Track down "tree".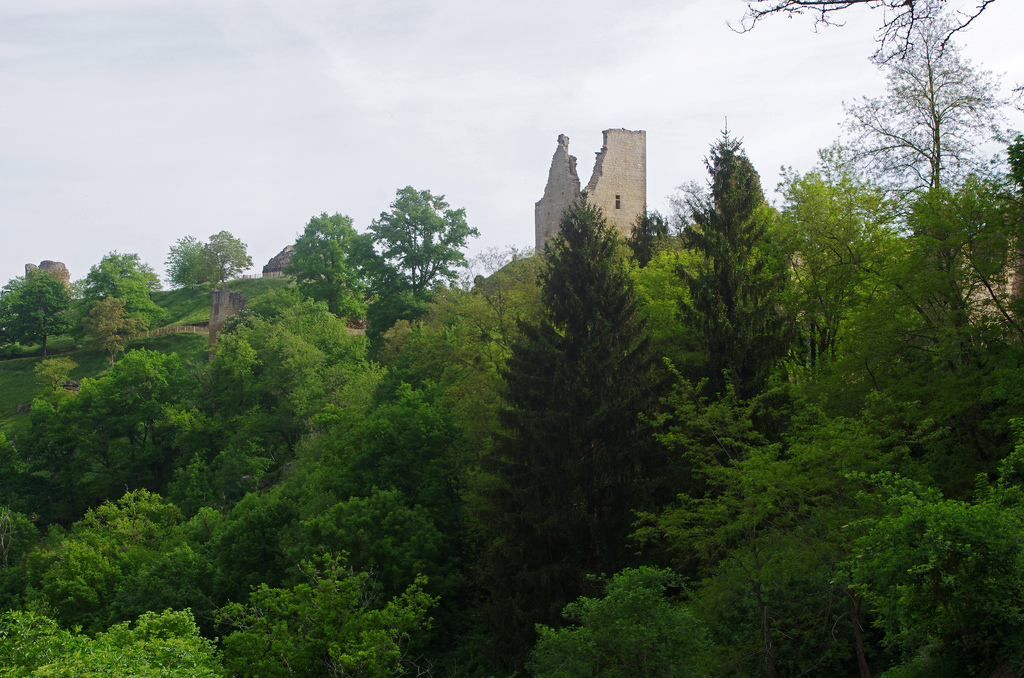
Tracked to x1=442, y1=339, x2=508, y2=435.
